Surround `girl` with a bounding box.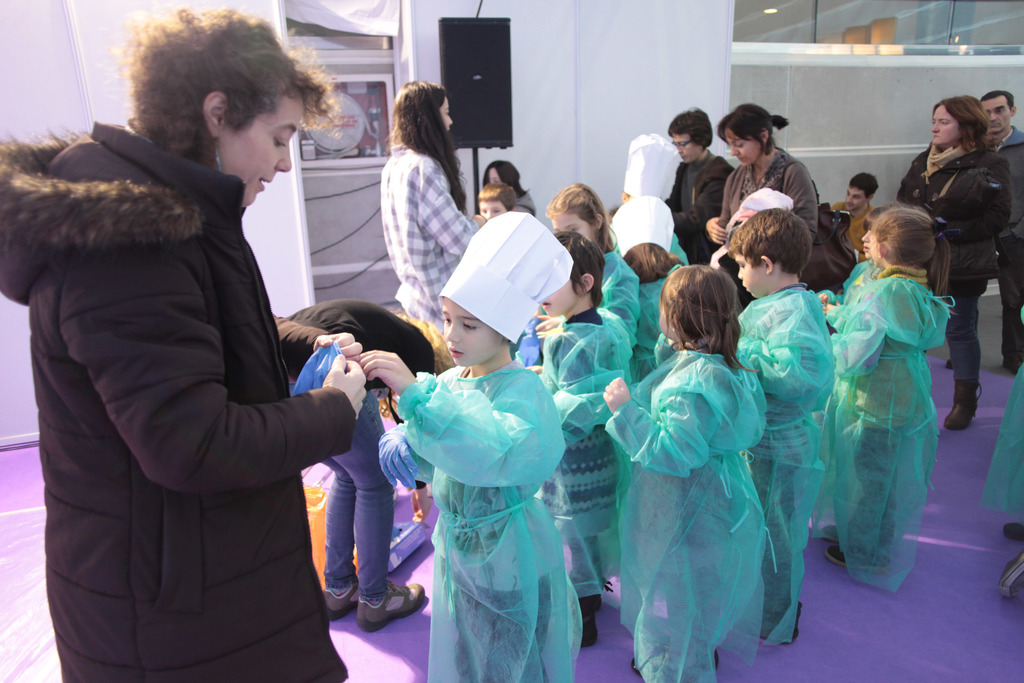
box=[601, 267, 766, 682].
